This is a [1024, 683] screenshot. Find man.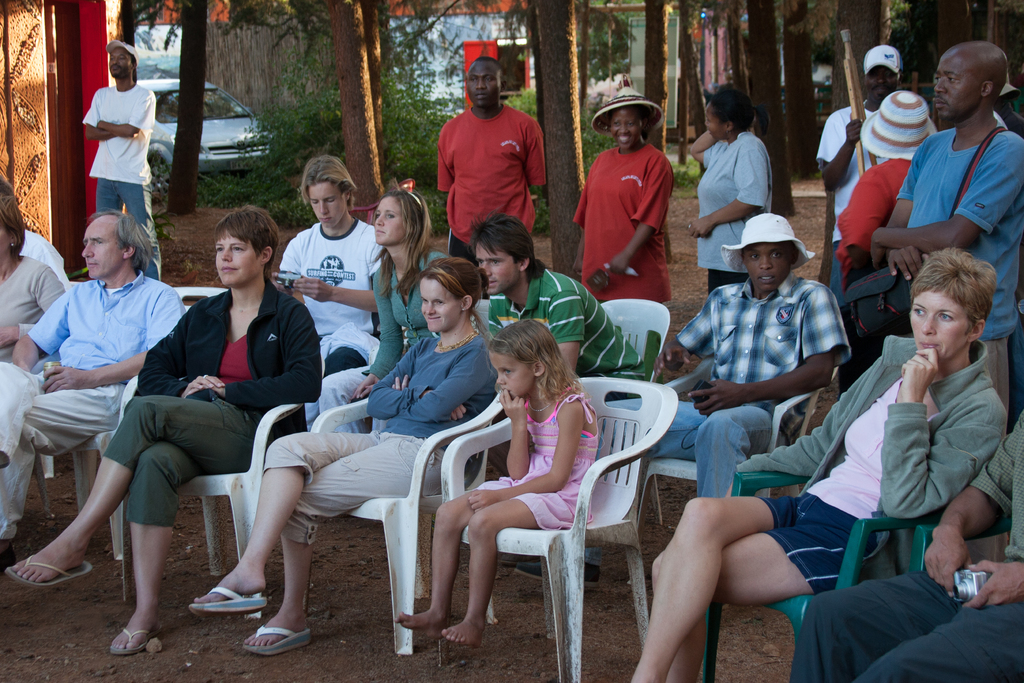
Bounding box: box=[79, 38, 163, 287].
